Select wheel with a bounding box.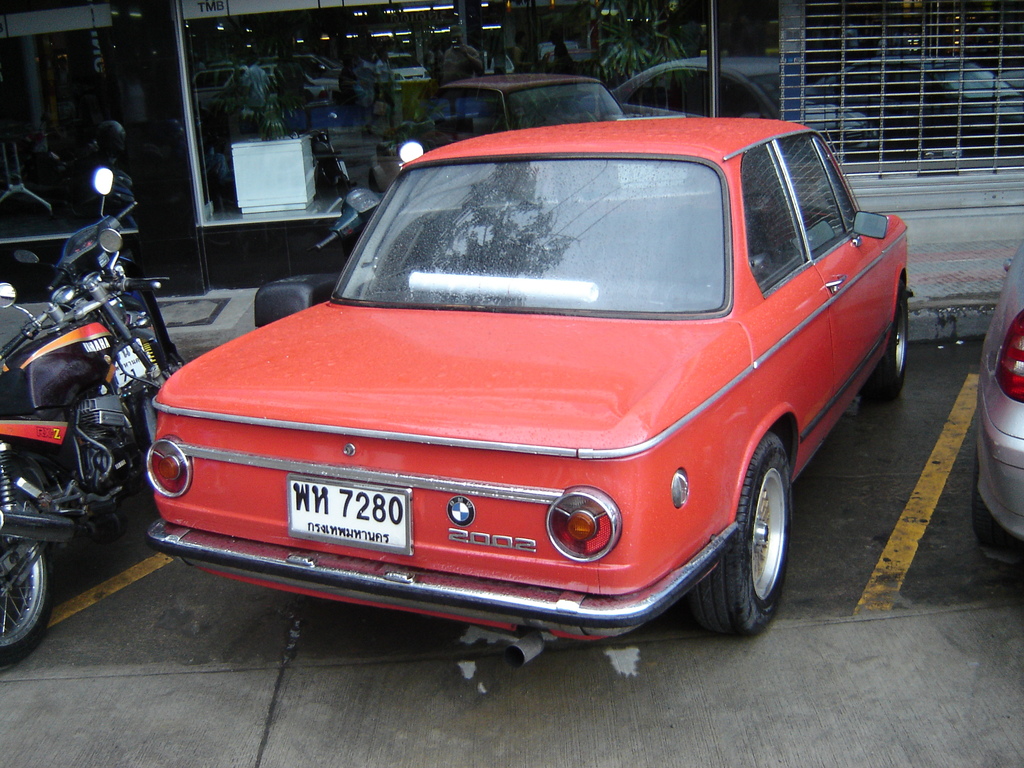
BBox(962, 460, 1013, 563).
